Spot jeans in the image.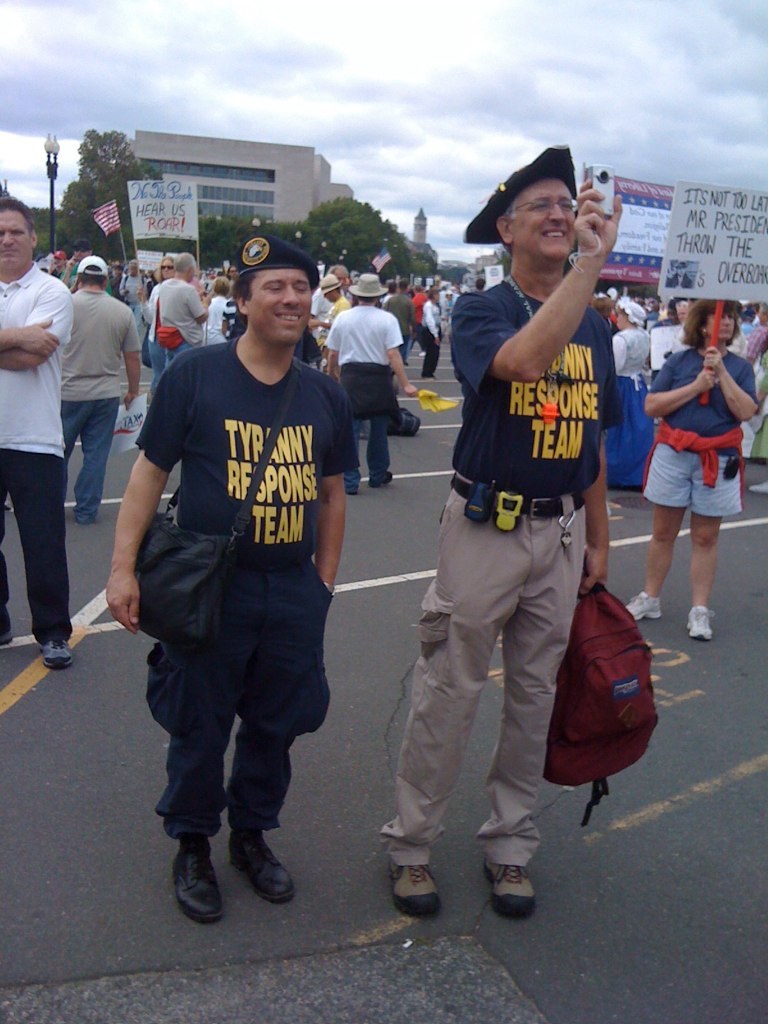
jeans found at x1=62 y1=395 x2=113 y2=526.
